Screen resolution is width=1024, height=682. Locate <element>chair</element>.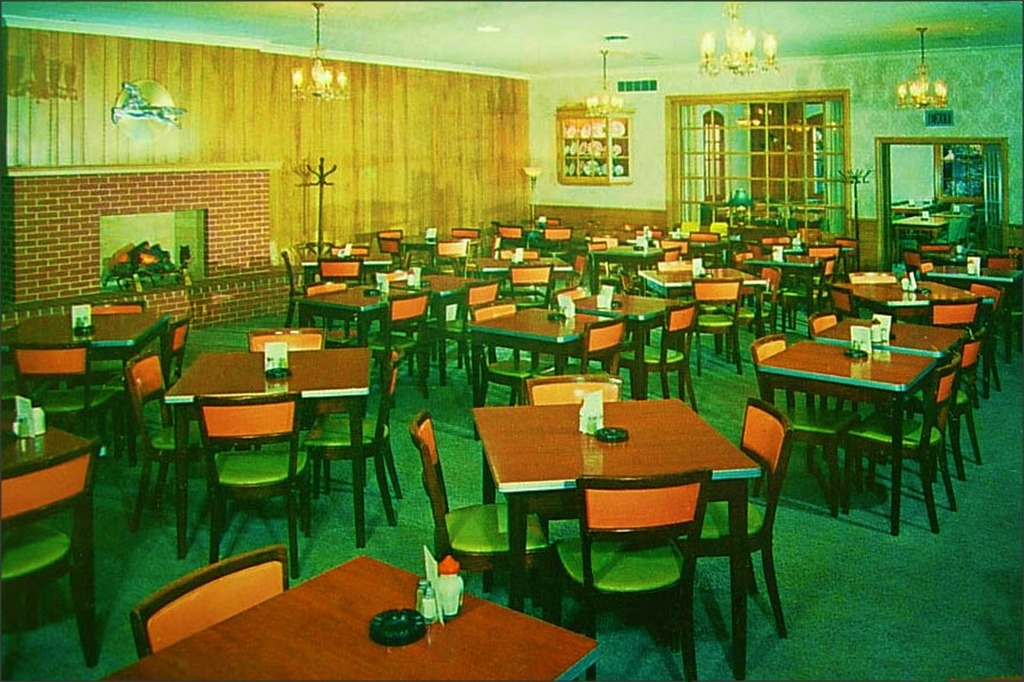
(449, 225, 482, 240).
